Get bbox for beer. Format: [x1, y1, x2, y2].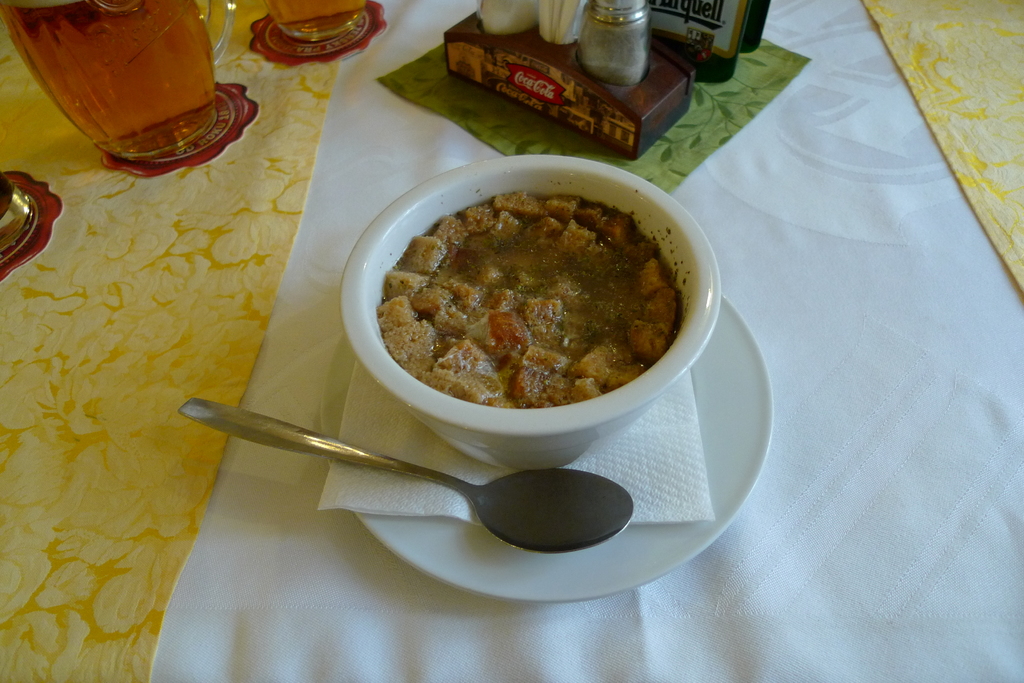
[0, 0, 222, 172].
